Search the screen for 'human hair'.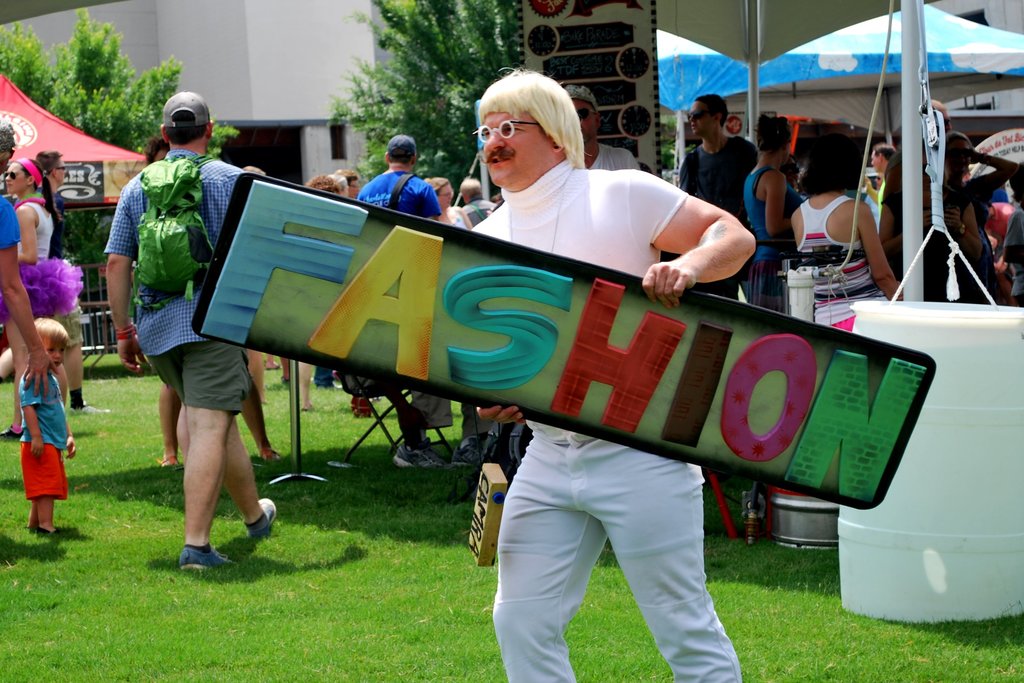
Found at BBox(143, 135, 170, 167).
